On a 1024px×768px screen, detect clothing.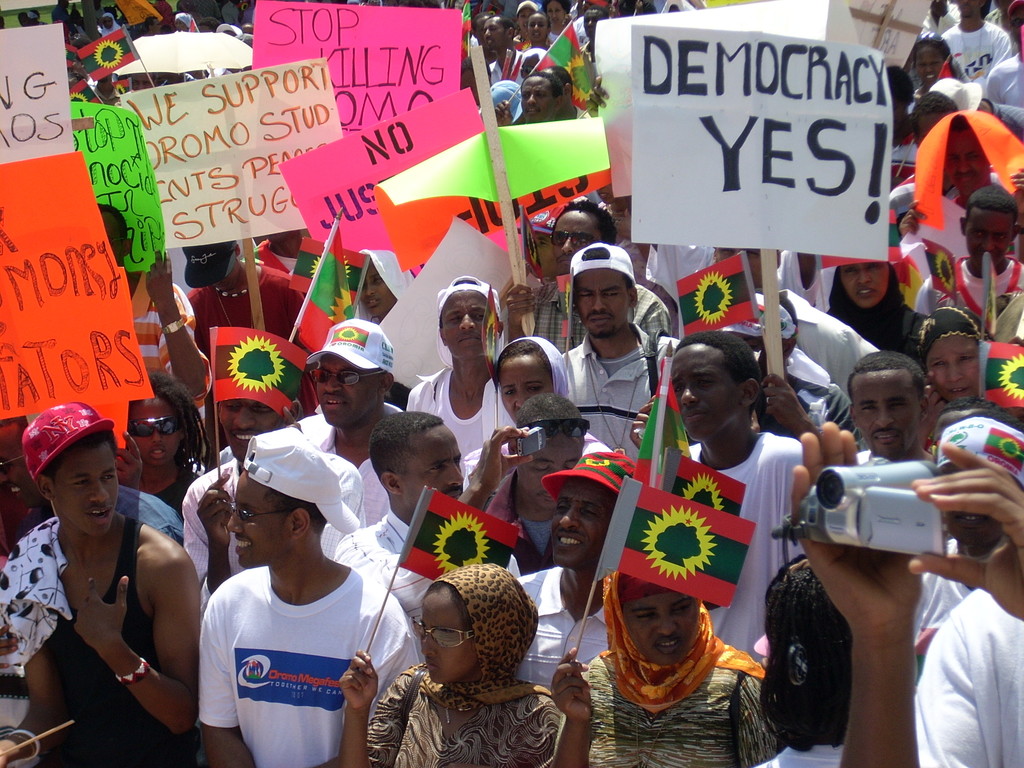
{"left": 198, "top": 563, "right": 419, "bottom": 765}.
